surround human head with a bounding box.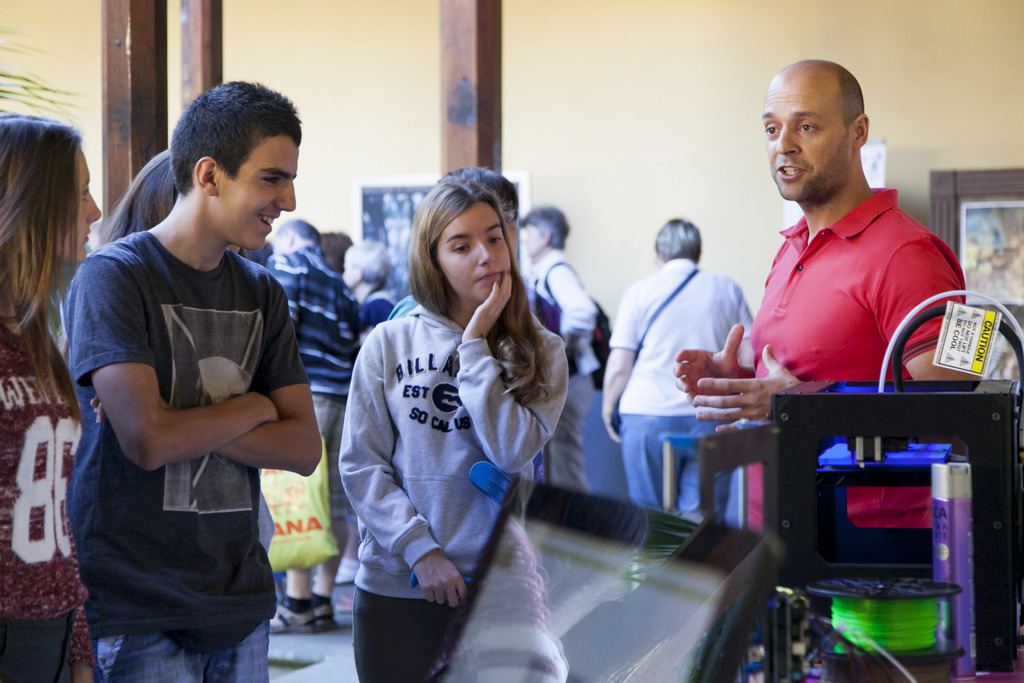
409,176,521,305.
